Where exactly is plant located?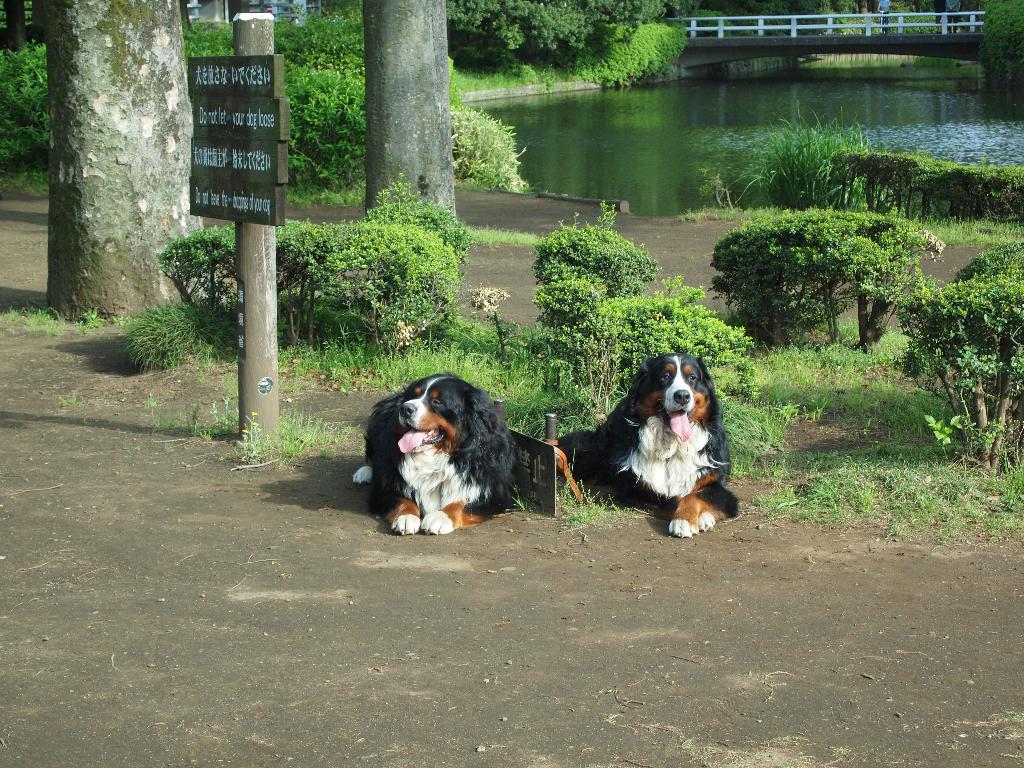
Its bounding box is [left=712, top=101, right=890, bottom=211].
